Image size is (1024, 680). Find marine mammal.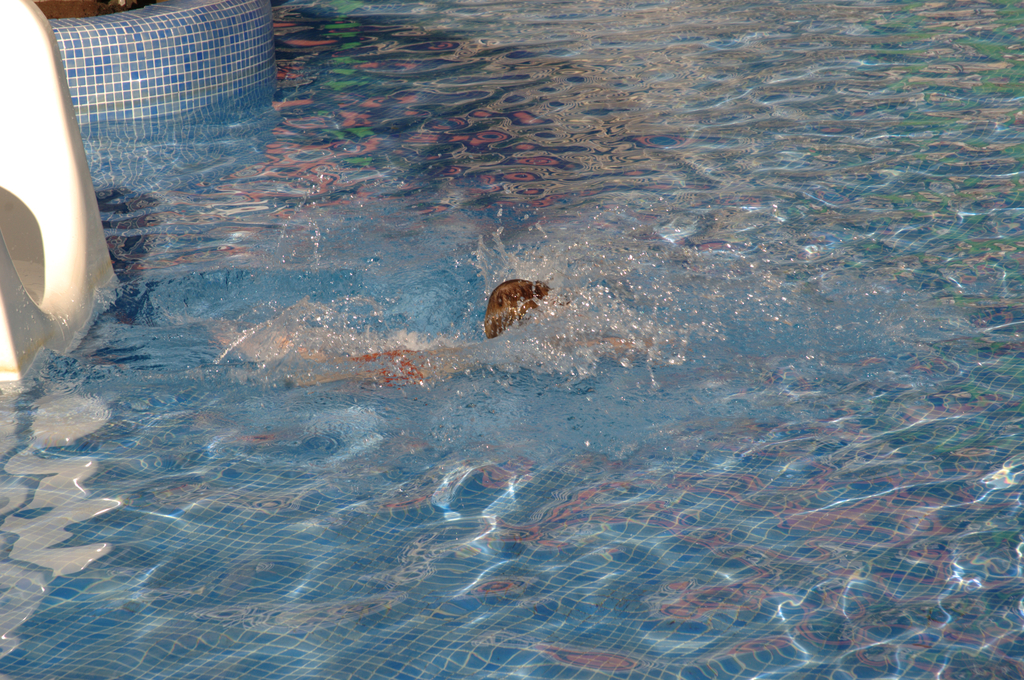
481:275:549:337.
